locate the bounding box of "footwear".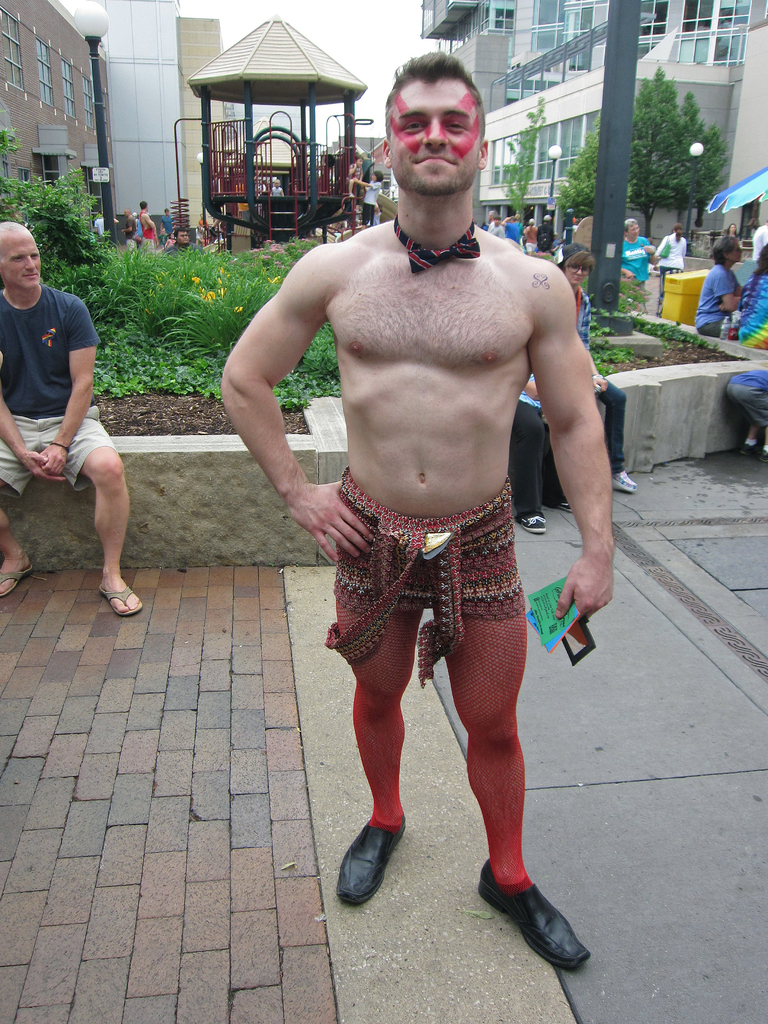
Bounding box: crop(328, 822, 412, 901).
